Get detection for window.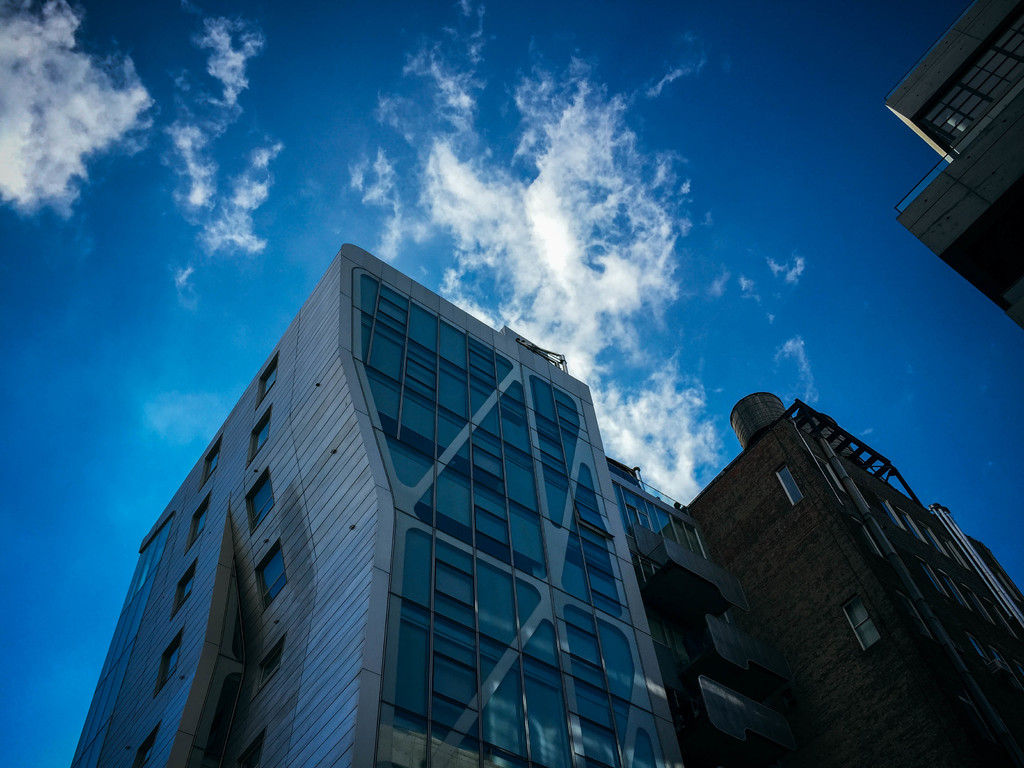
Detection: {"left": 181, "top": 485, "right": 214, "bottom": 547}.
